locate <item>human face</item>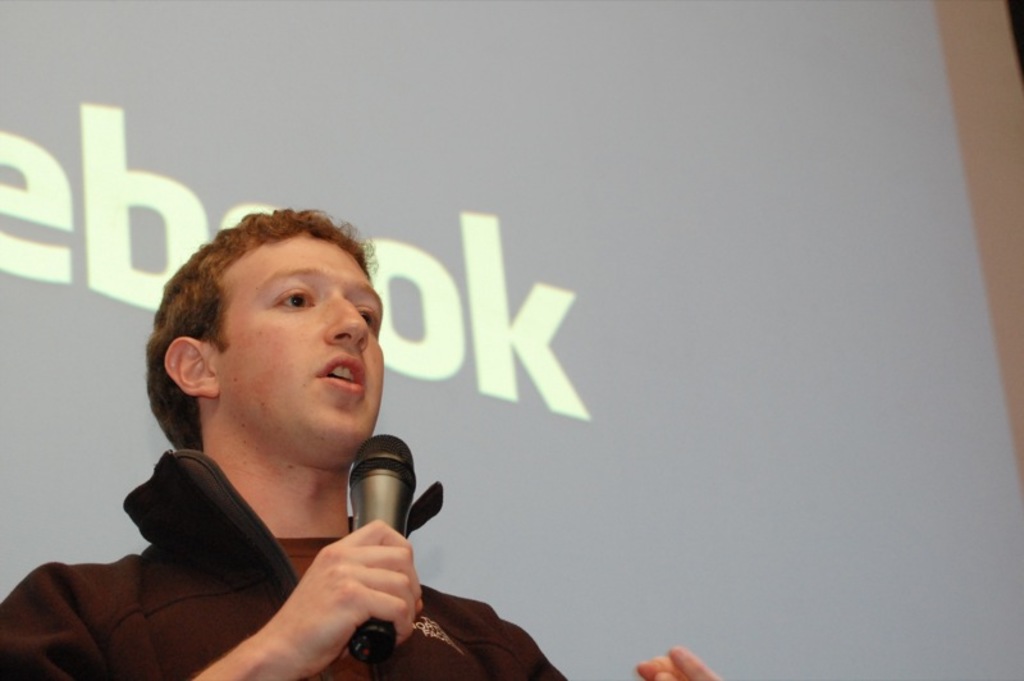
195 230 387 465
